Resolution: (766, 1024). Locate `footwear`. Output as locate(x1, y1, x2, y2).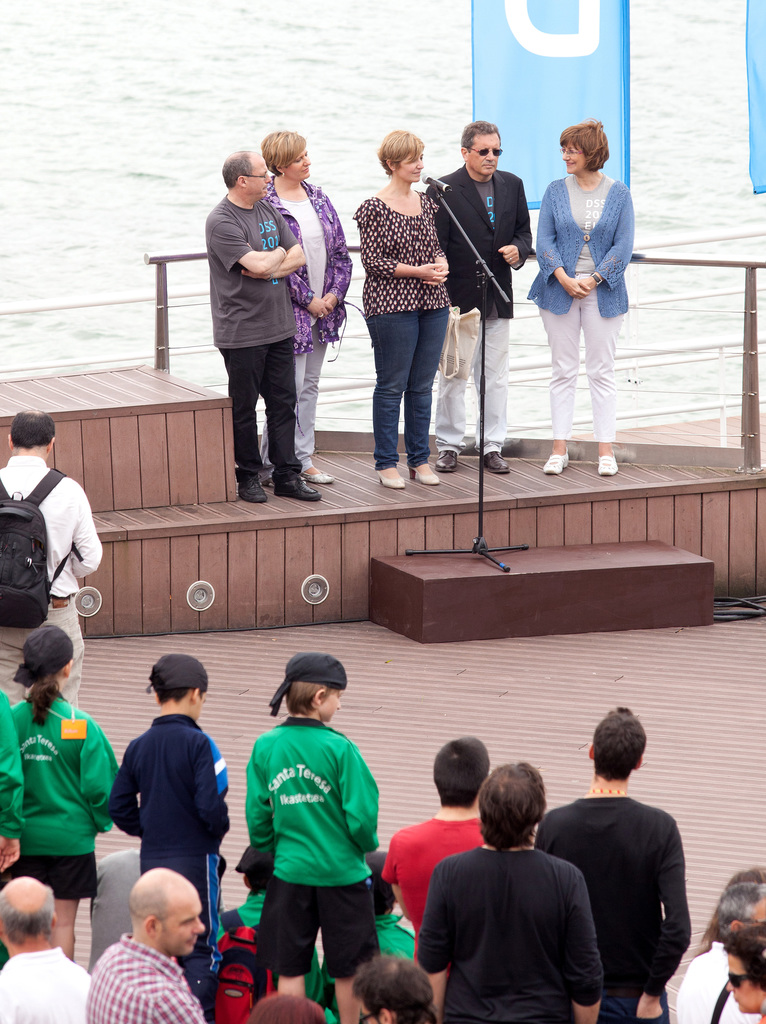
locate(301, 452, 338, 484).
